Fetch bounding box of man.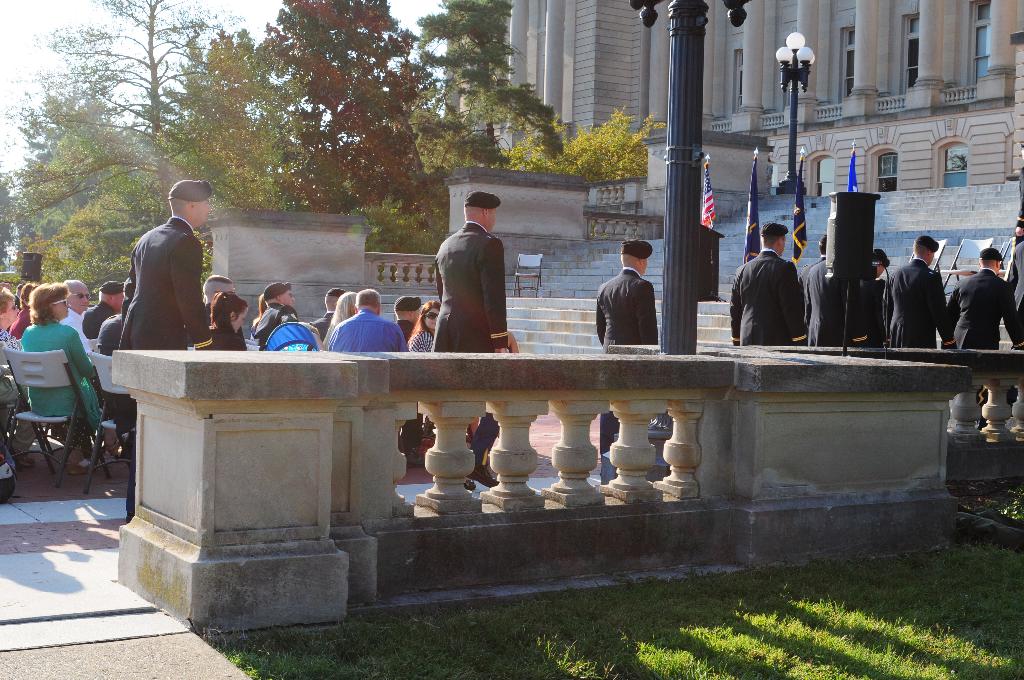
Bbox: (63, 279, 92, 355).
